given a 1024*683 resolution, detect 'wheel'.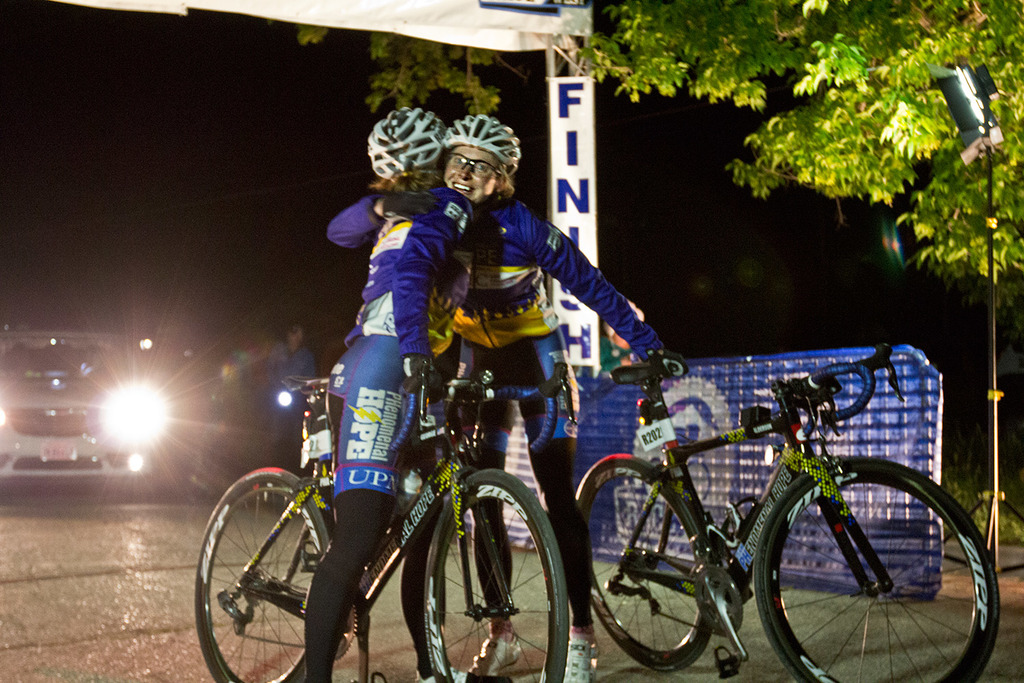
bbox=(752, 457, 999, 682).
